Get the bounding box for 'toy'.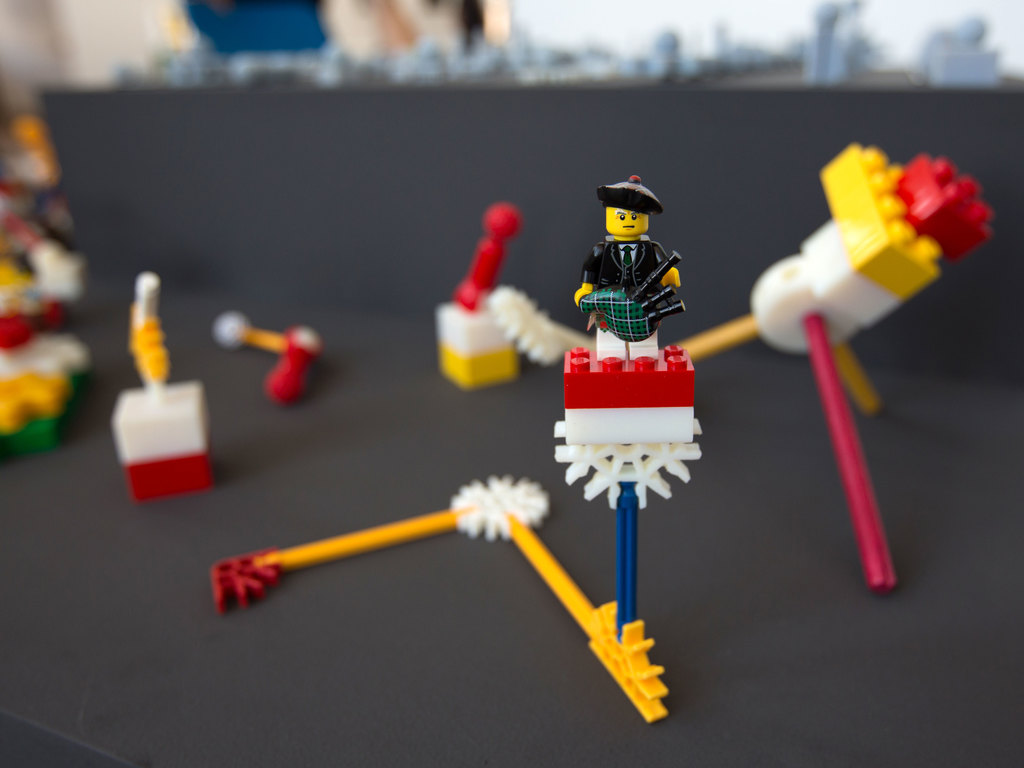
x1=211 y1=472 x2=687 y2=723.
